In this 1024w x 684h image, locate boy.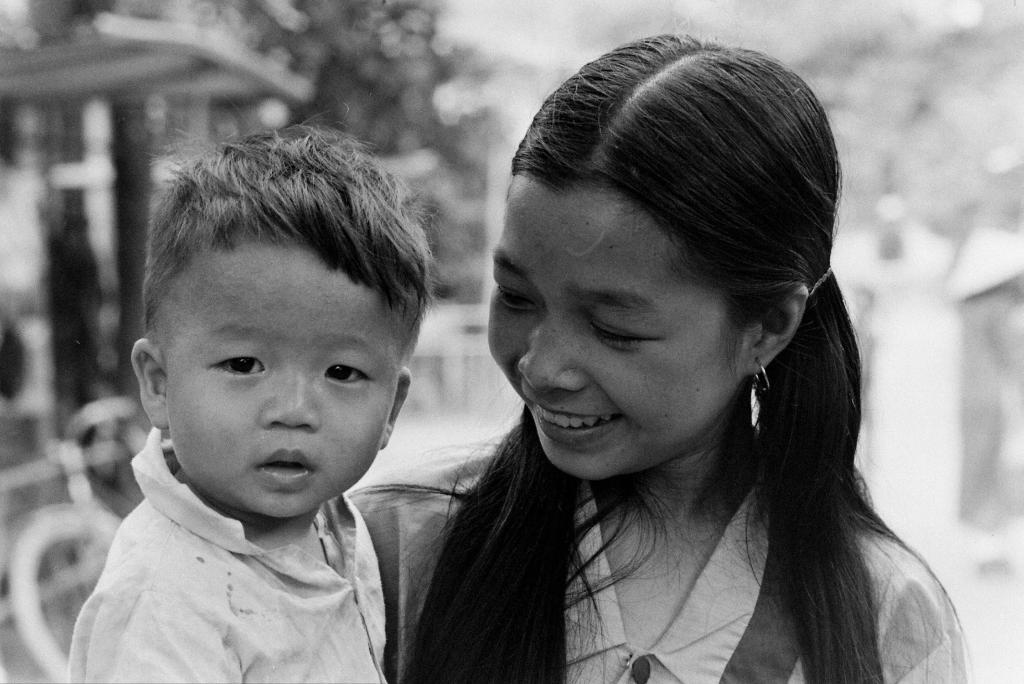
Bounding box: [x1=67, y1=120, x2=434, y2=683].
